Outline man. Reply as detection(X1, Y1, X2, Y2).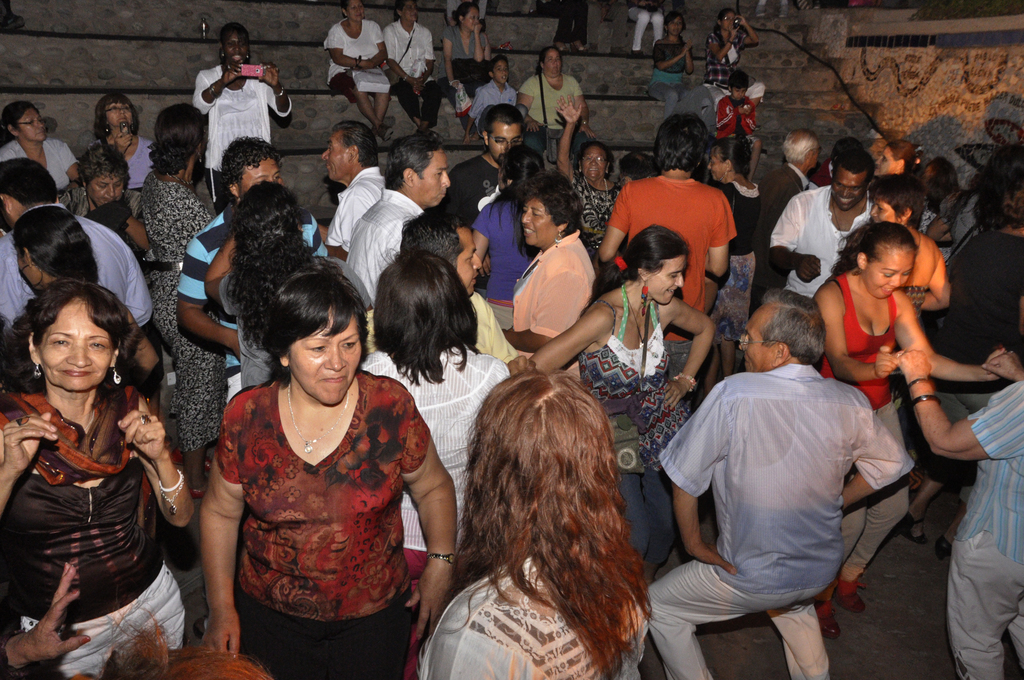
detection(751, 130, 825, 316).
